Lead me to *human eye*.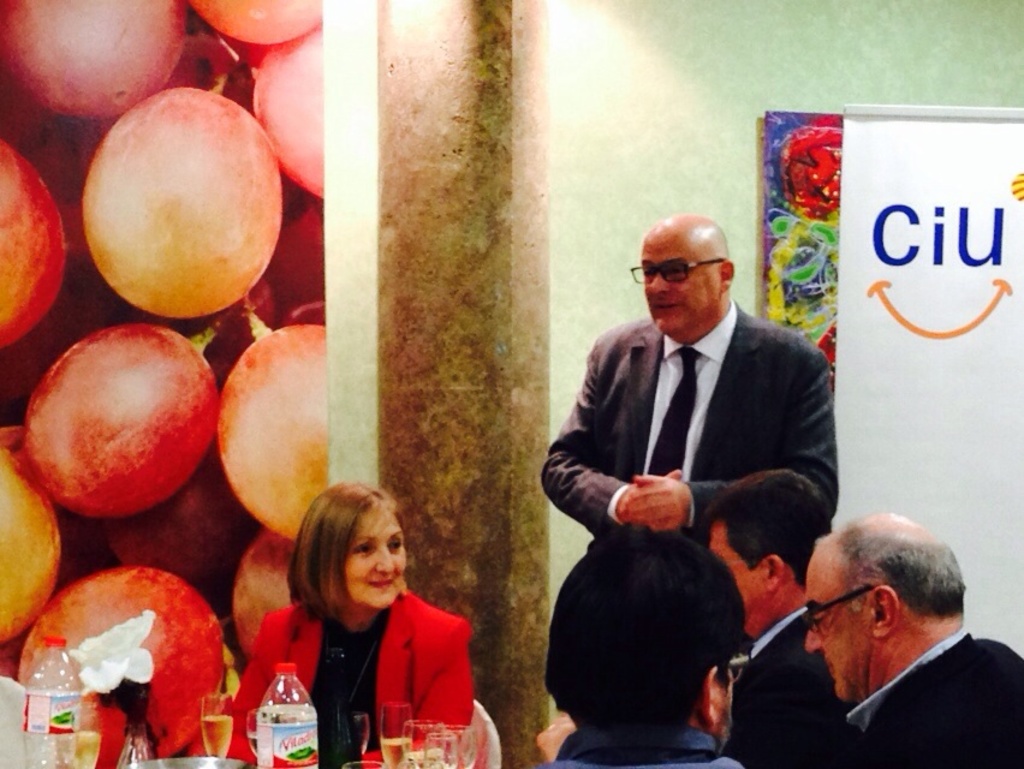
Lead to 347,537,381,558.
